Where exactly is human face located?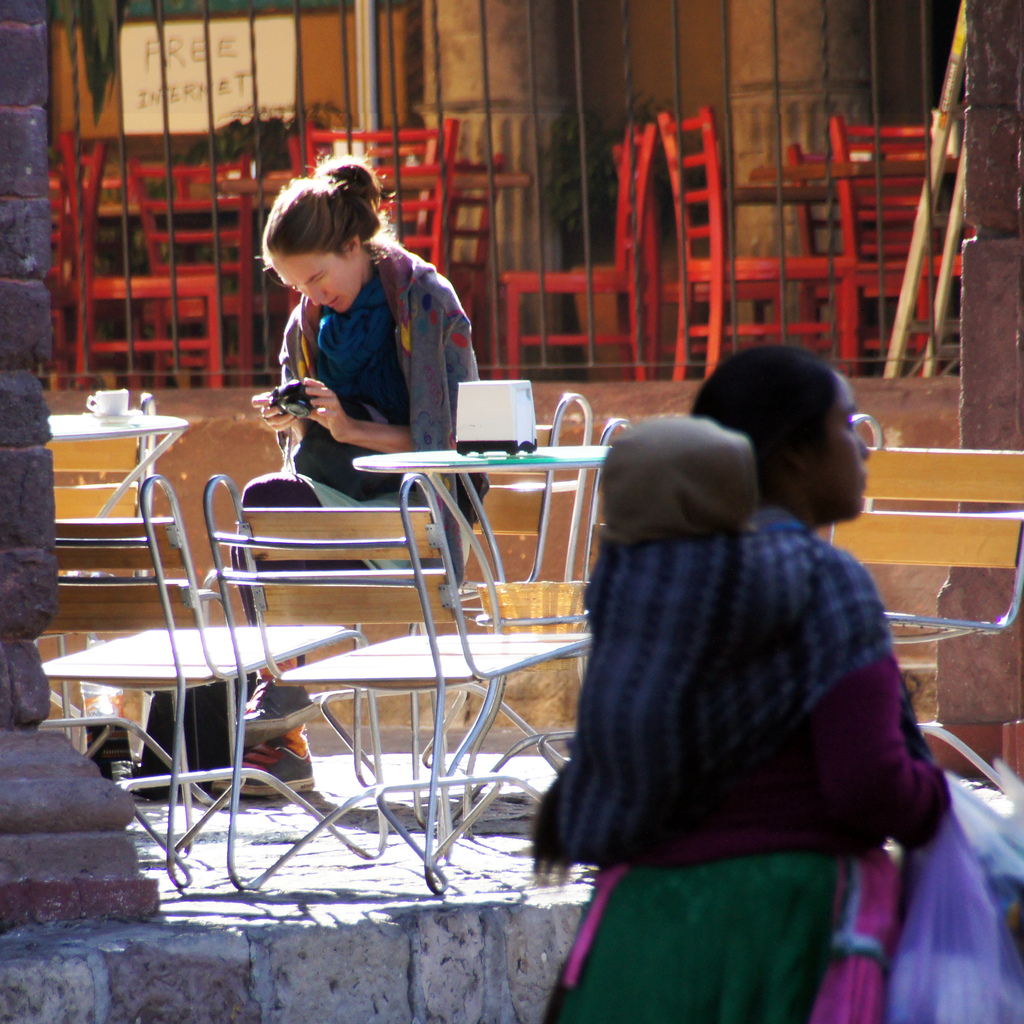
Its bounding box is (804, 374, 873, 514).
